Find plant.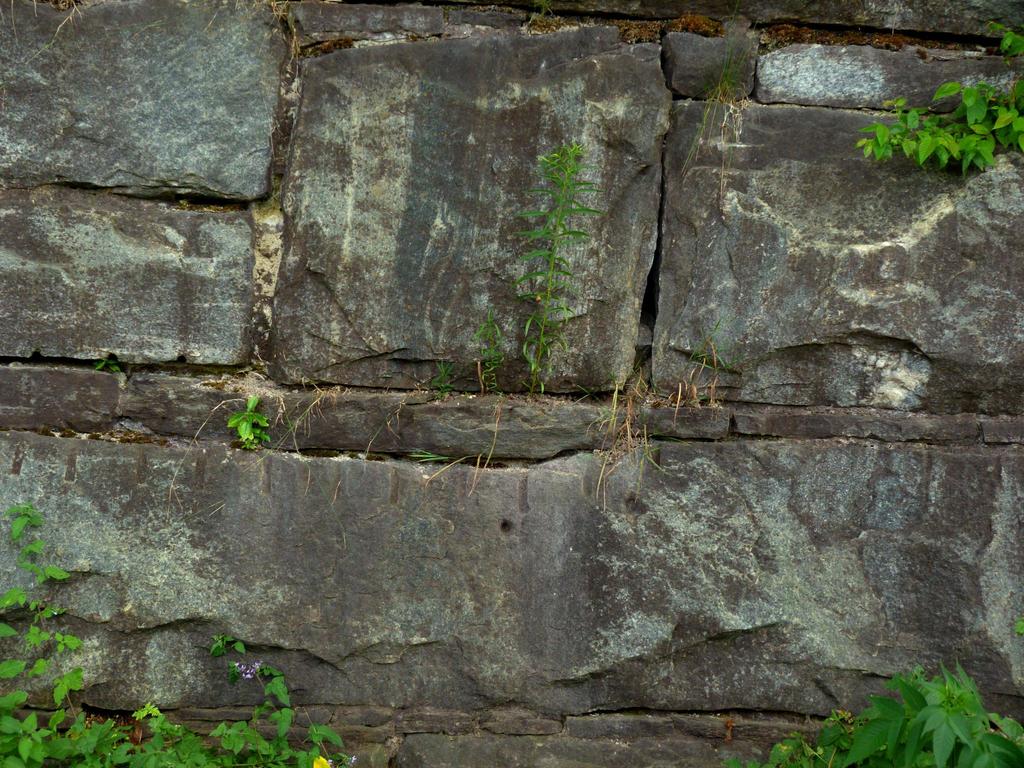
bbox=[520, 138, 608, 377].
